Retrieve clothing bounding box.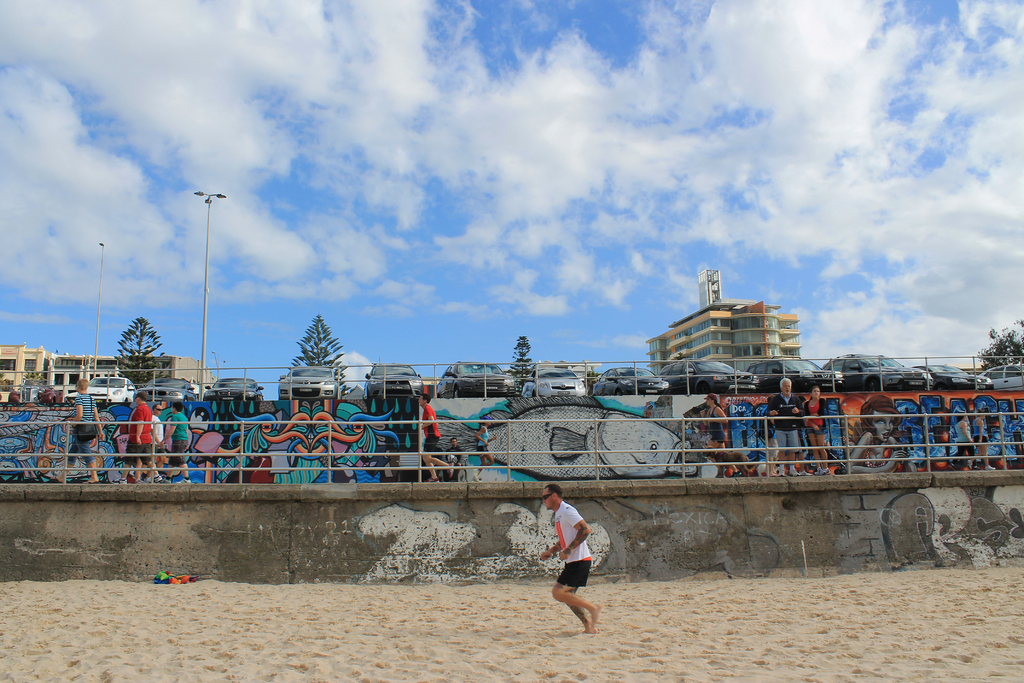
Bounding box: x1=67, y1=391, x2=91, y2=461.
